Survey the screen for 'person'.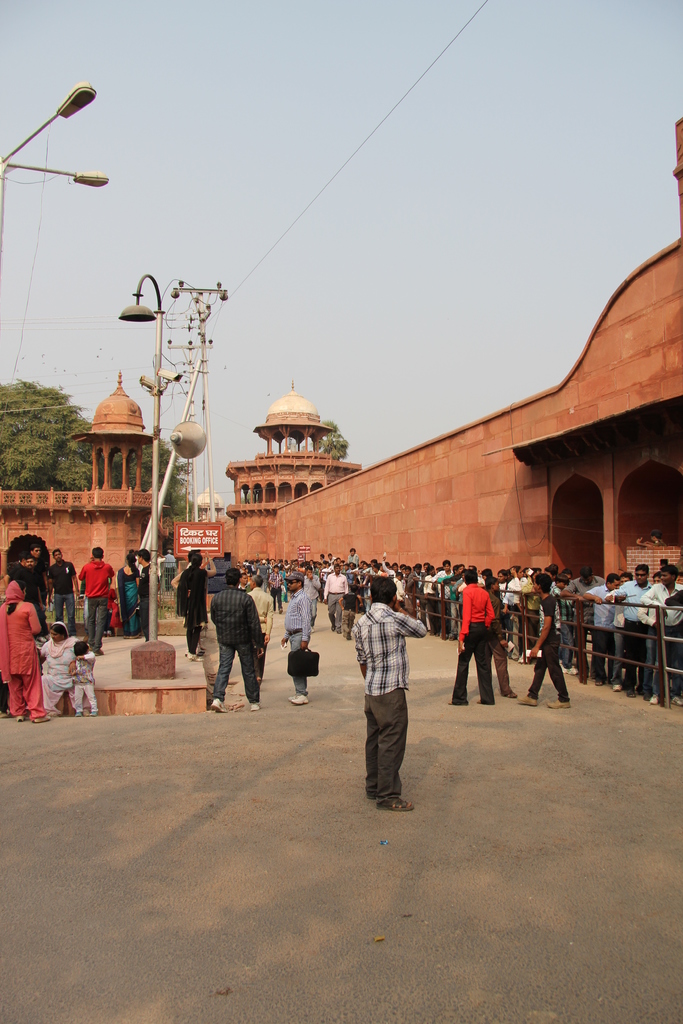
Survey found: 240/573/252/593.
